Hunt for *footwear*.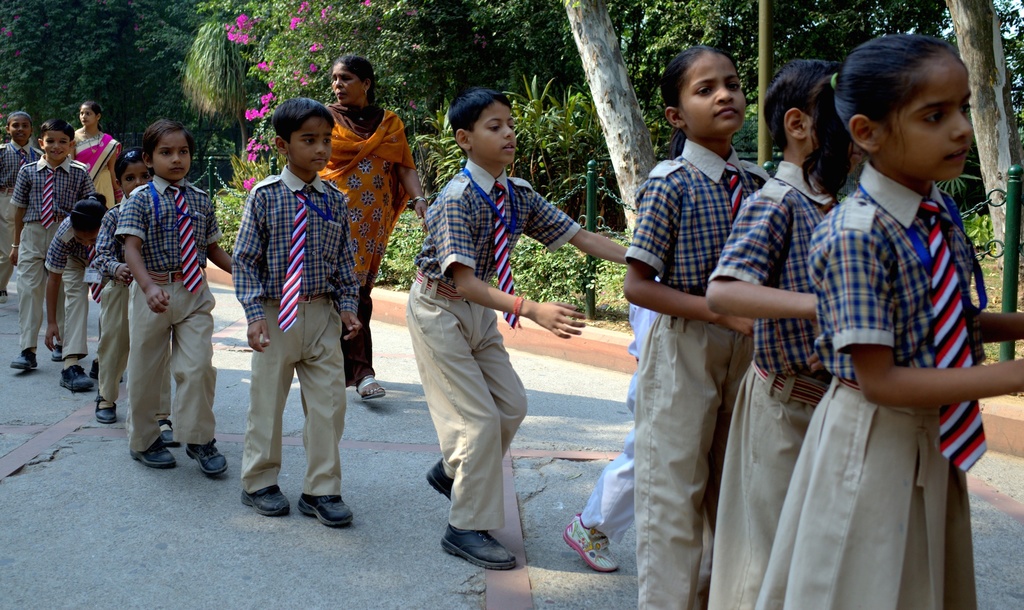
Hunted down at 439 532 519 571.
